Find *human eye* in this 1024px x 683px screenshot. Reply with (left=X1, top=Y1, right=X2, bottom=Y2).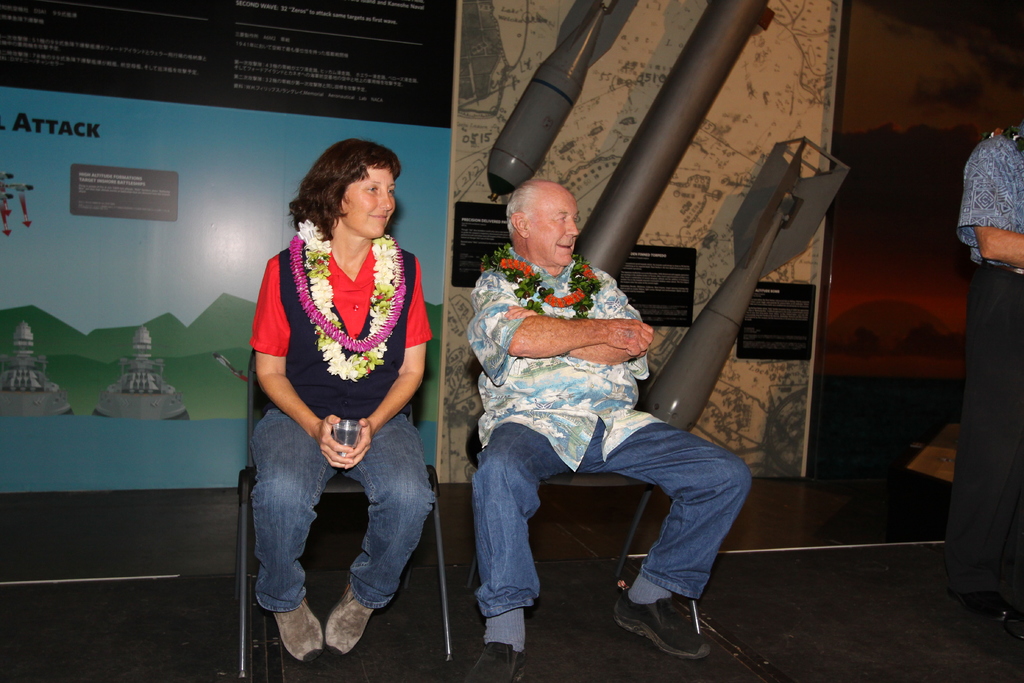
(left=556, top=211, right=573, bottom=228).
